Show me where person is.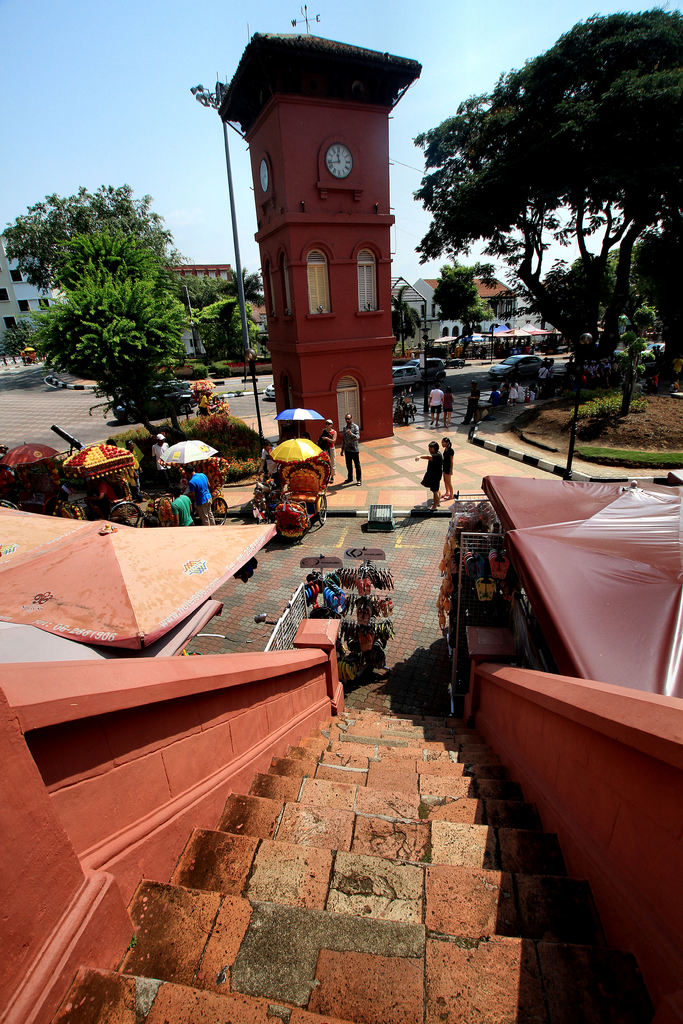
person is at Rect(320, 417, 338, 481).
